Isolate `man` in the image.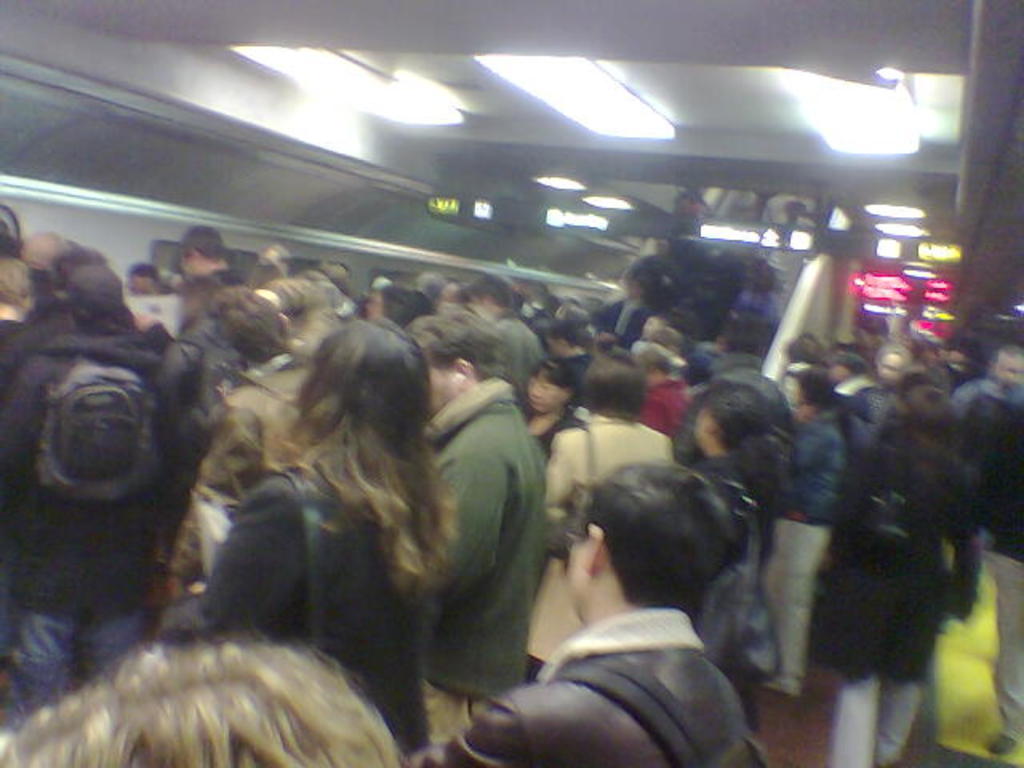
Isolated region: <region>944, 338, 1022, 416</region>.
